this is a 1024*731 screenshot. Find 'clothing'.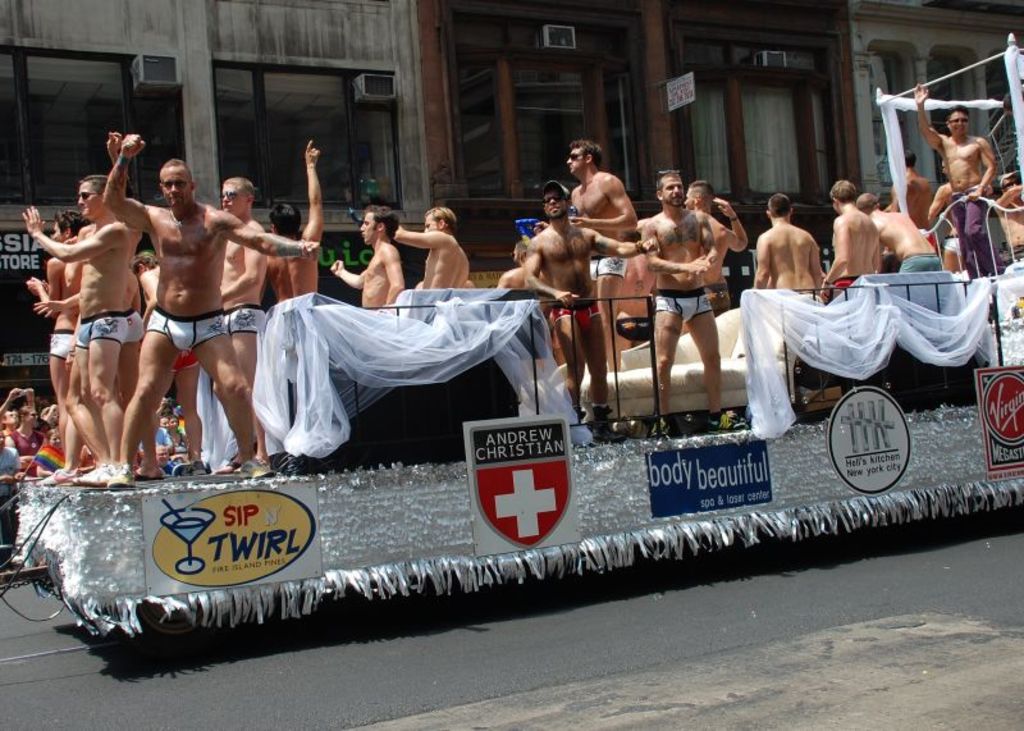
Bounding box: rect(52, 329, 74, 357).
